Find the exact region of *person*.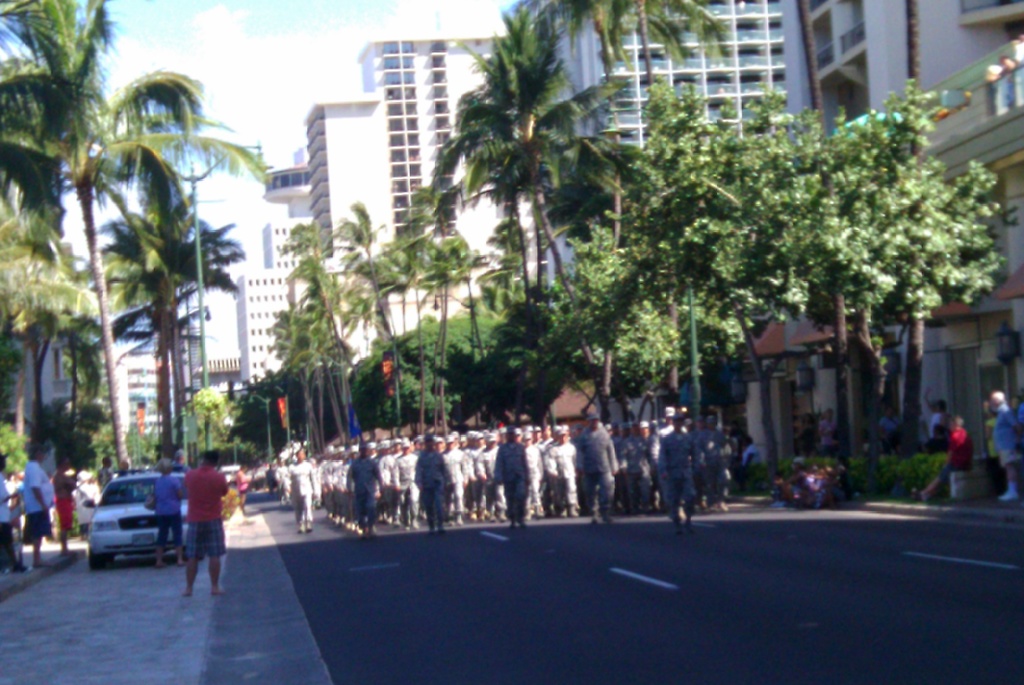
Exact region: {"left": 235, "top": 463, "right": 250, "bottom": 515}.
